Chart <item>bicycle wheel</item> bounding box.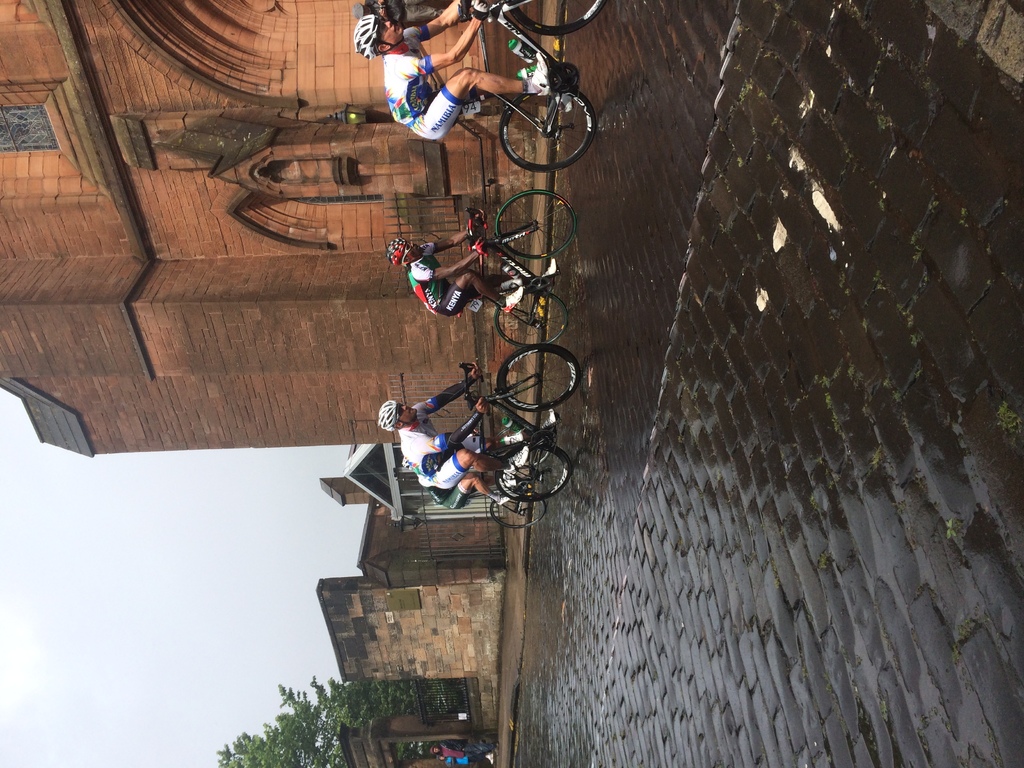
Charted: <box>492,287,567,348</box>.
